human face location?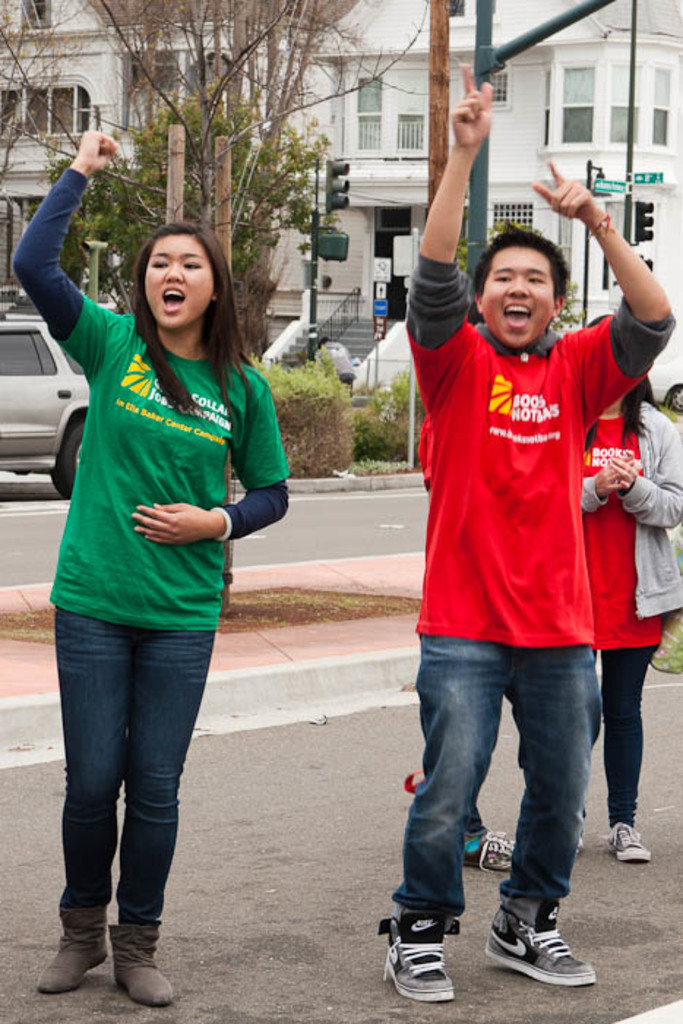
142,236,221,341
